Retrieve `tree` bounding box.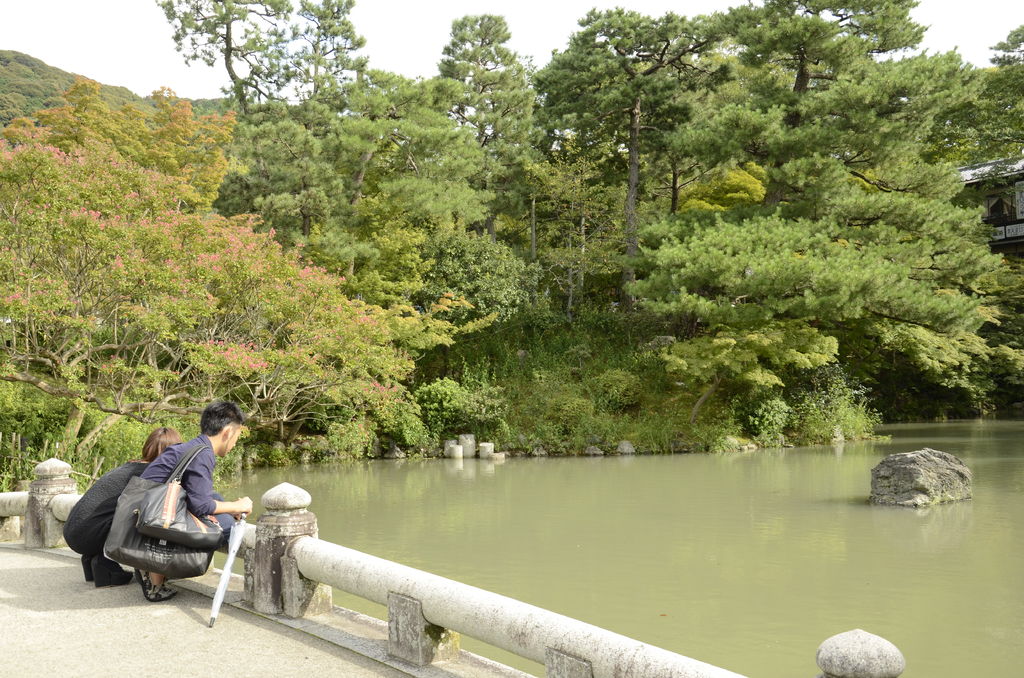
Bounding box: [328, 147, 538, 333].
